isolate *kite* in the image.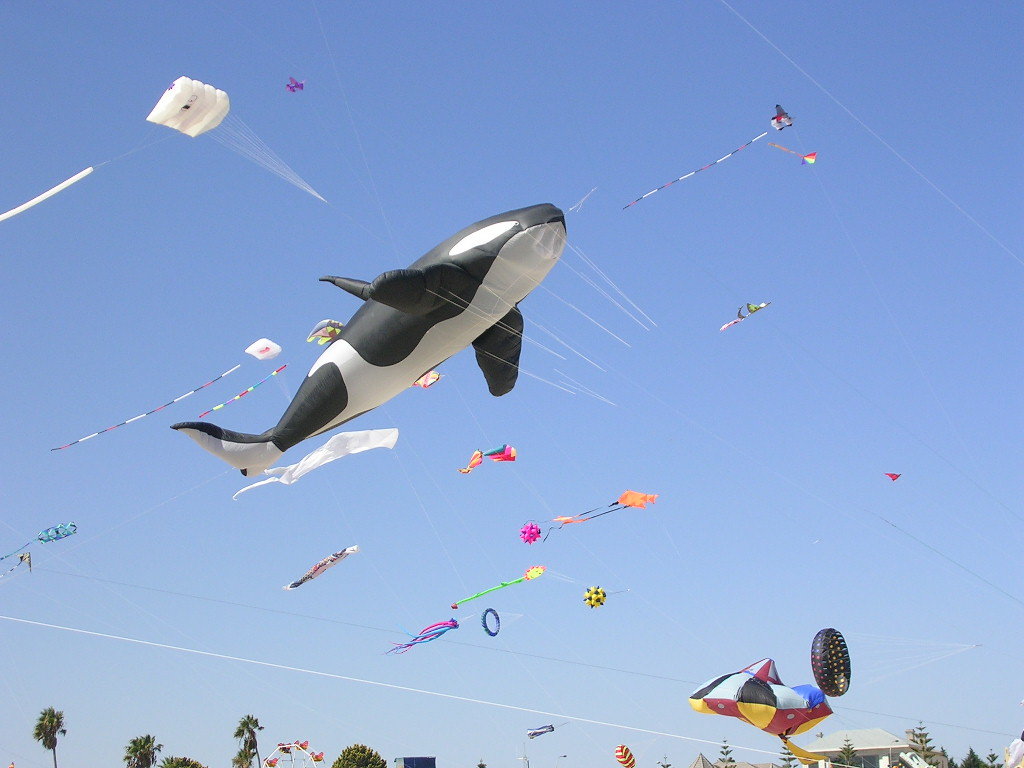
Isolated region: bbox(521, 723, 558, 741).
